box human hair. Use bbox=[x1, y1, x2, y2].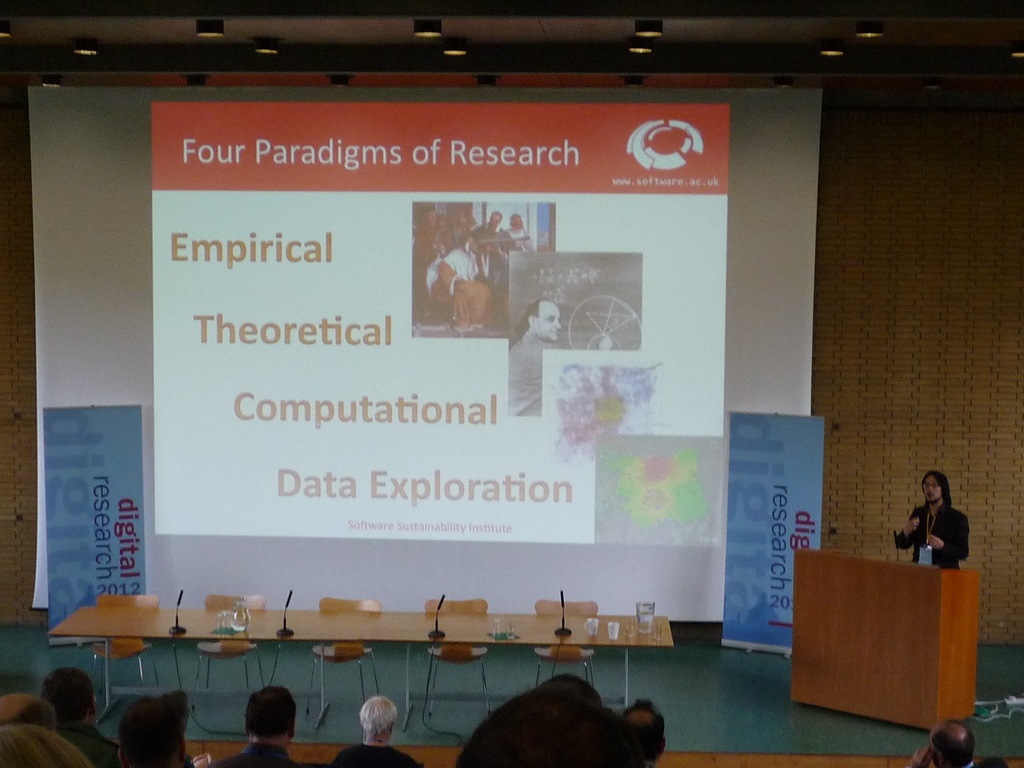
bbox=[931, 717, 972, 767].
